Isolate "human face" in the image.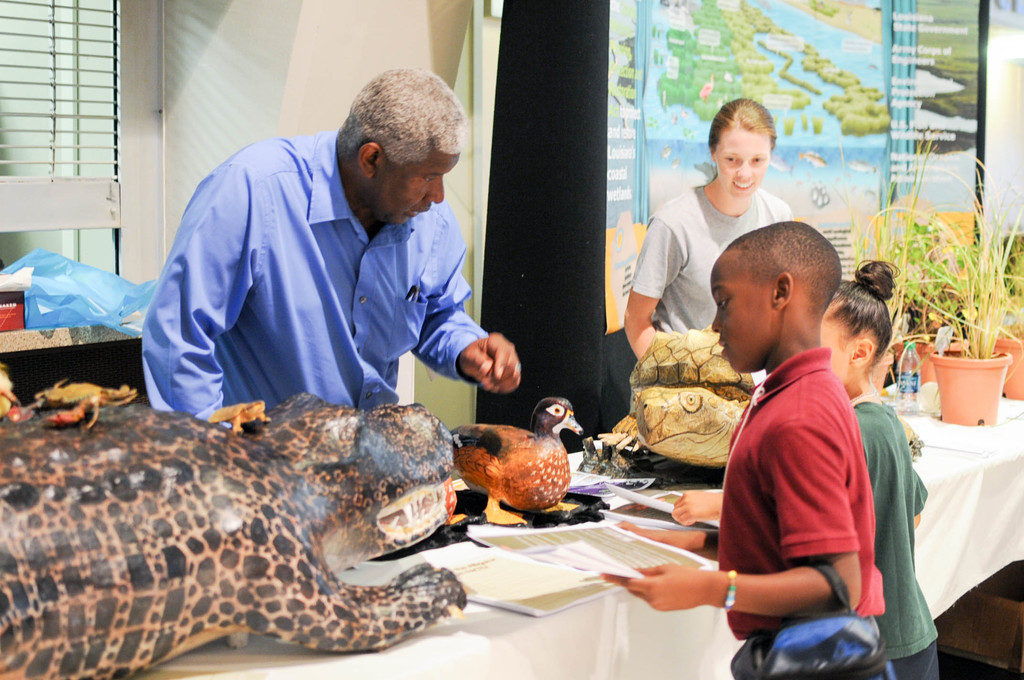
Isolated region: l=716, t=129, r=771, b=197.
